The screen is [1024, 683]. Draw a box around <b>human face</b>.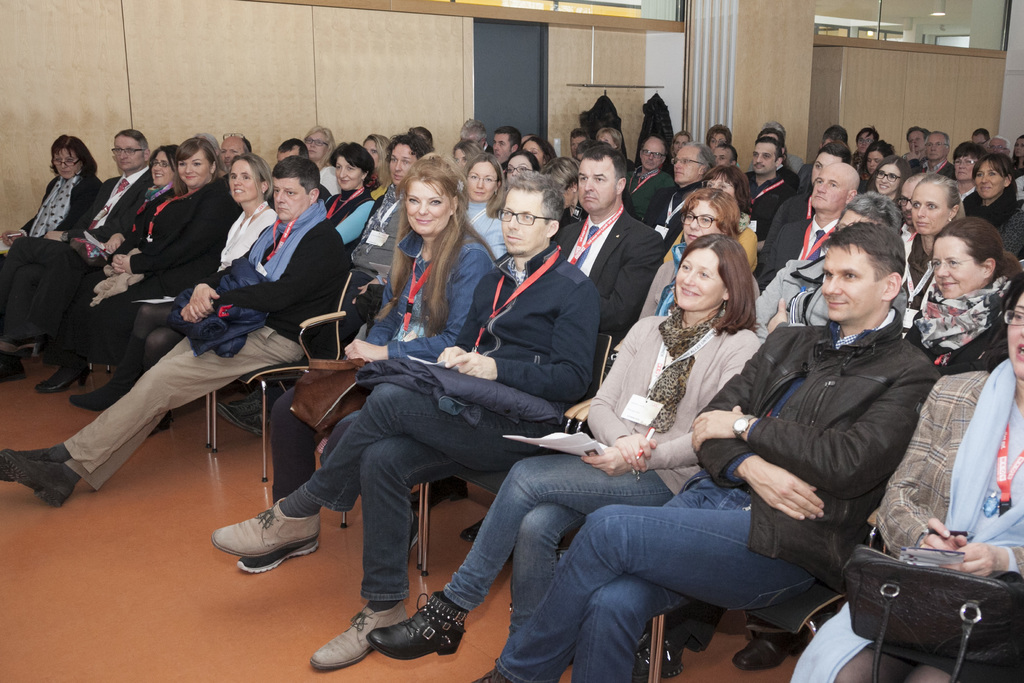
left=639, top=138, right=664, bottom=168.
